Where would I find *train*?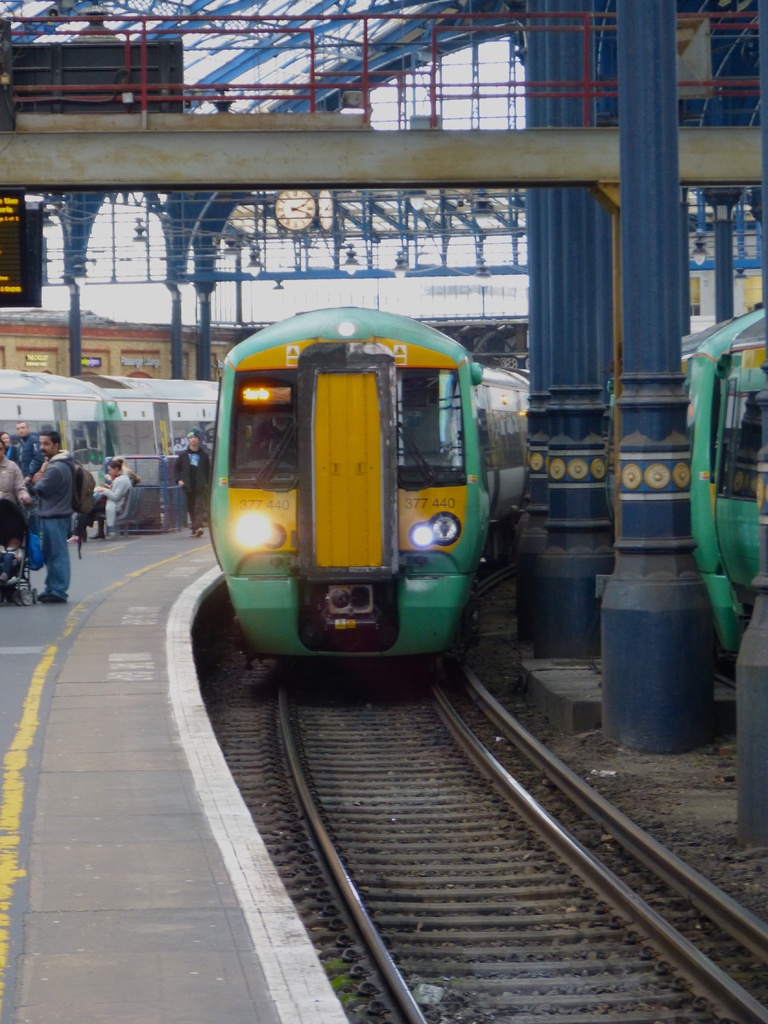
At (x1=0, y1=363, x2=226, y2=533).
